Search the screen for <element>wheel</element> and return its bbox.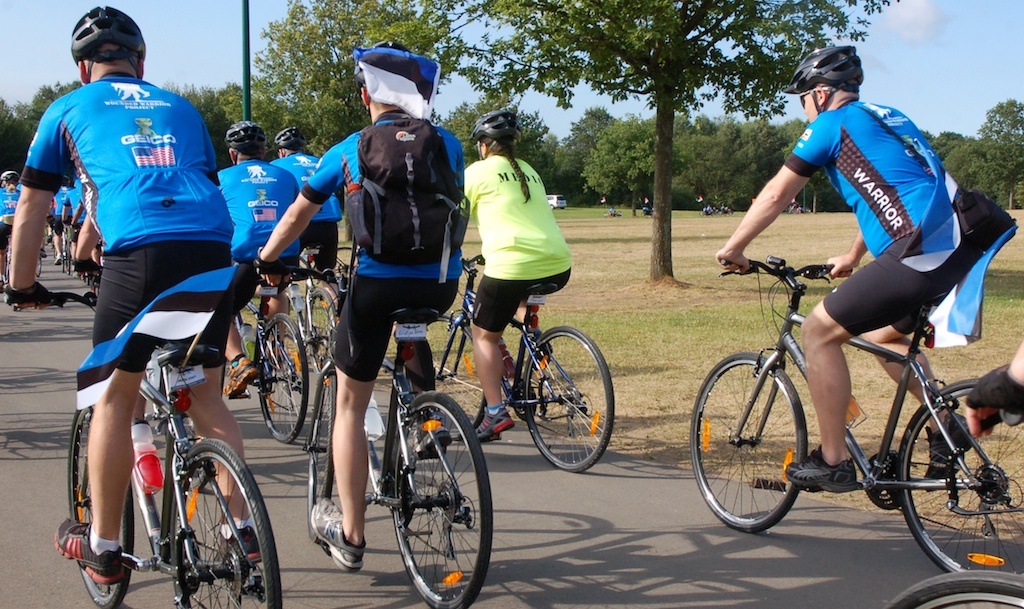
Found: 377 397 479 598.
